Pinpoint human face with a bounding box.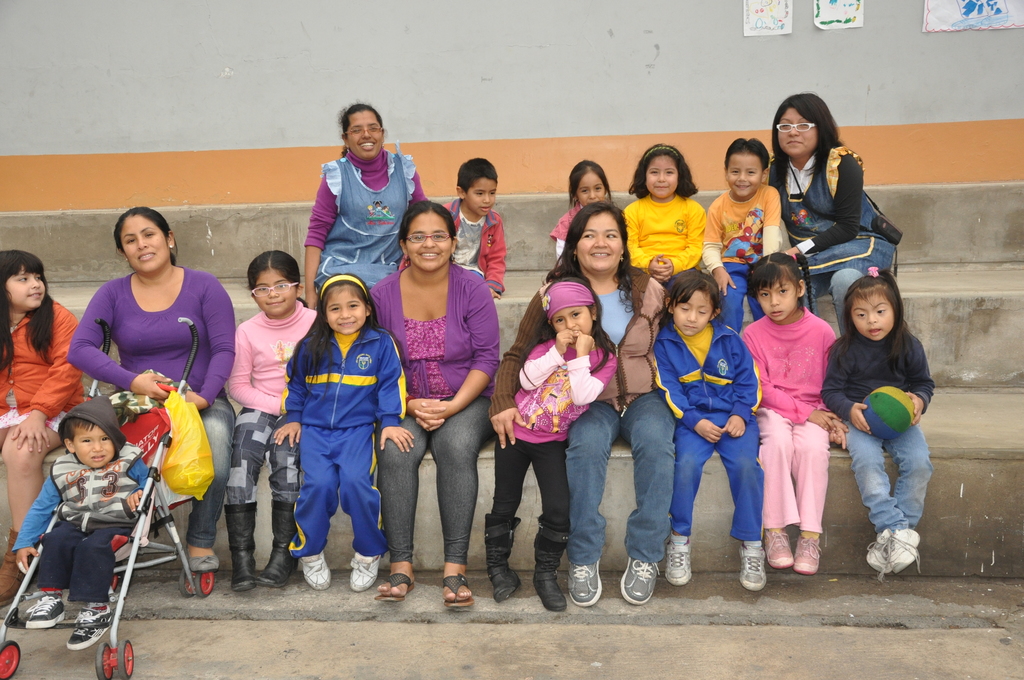
<box>343,111,386,158</box>.
